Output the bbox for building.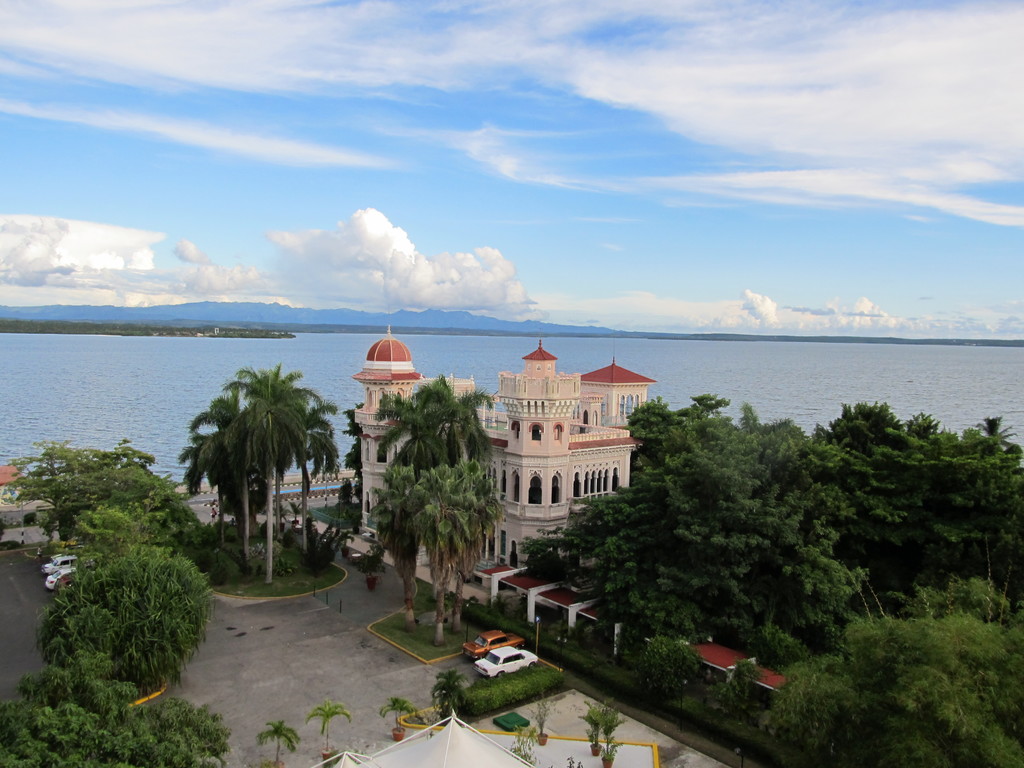
left=355, top=324, right=660, bottom=571.
